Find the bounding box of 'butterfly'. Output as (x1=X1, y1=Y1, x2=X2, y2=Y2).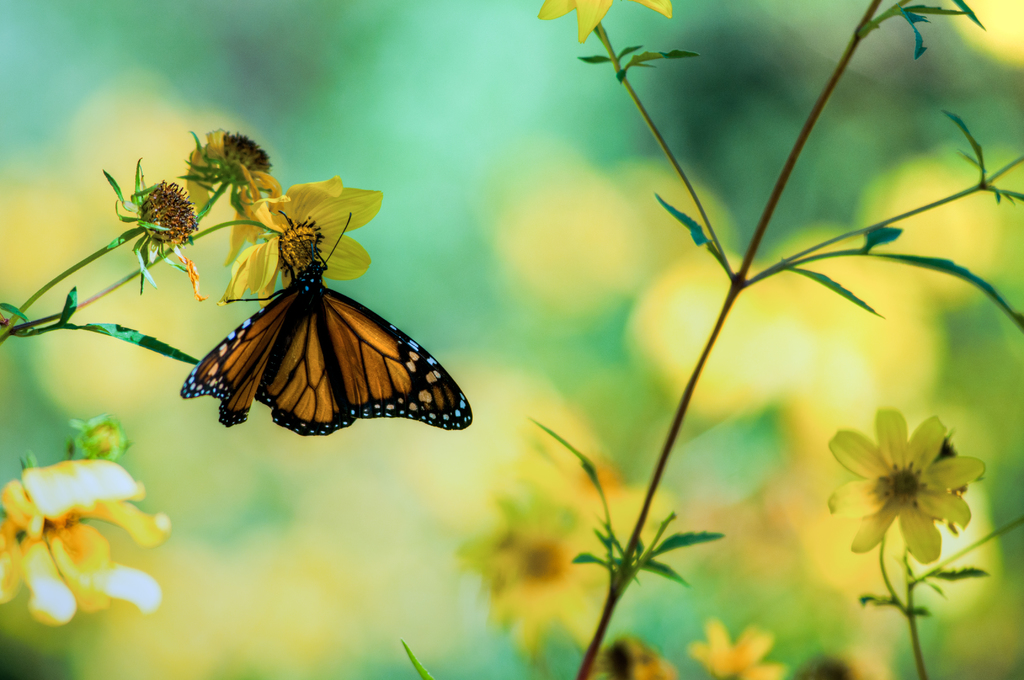
(x1=195, y1=246, x2=451, y2=441).
